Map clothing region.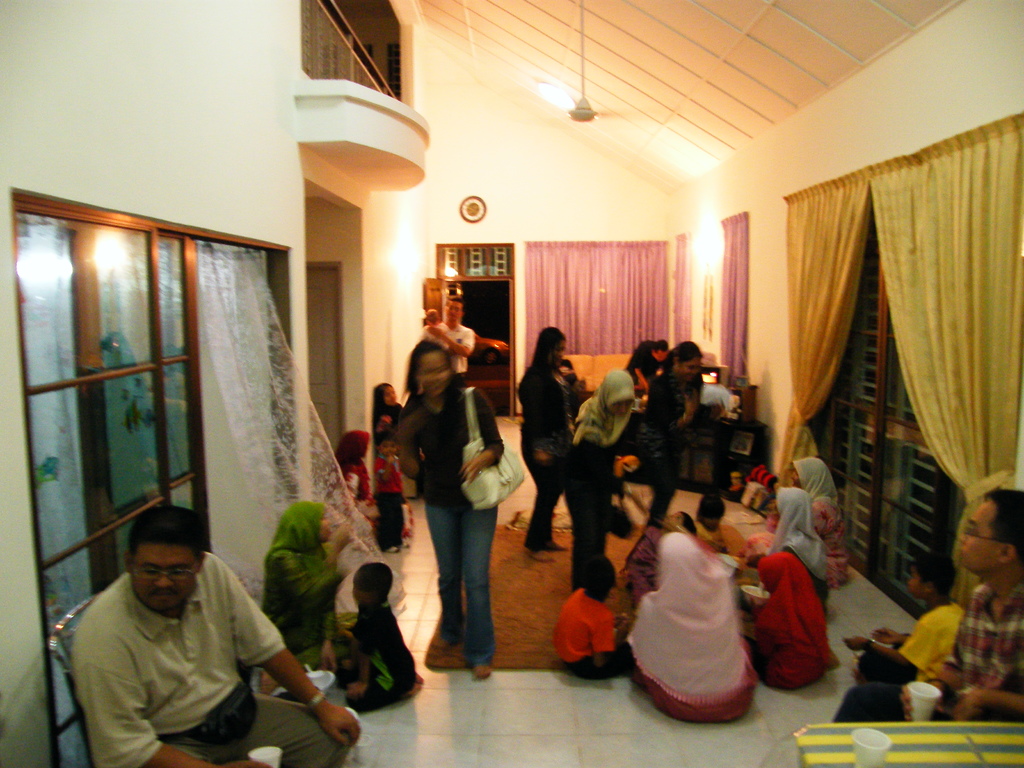
Mapped to [x1=264, y1=497, x2=345, y2=662].
